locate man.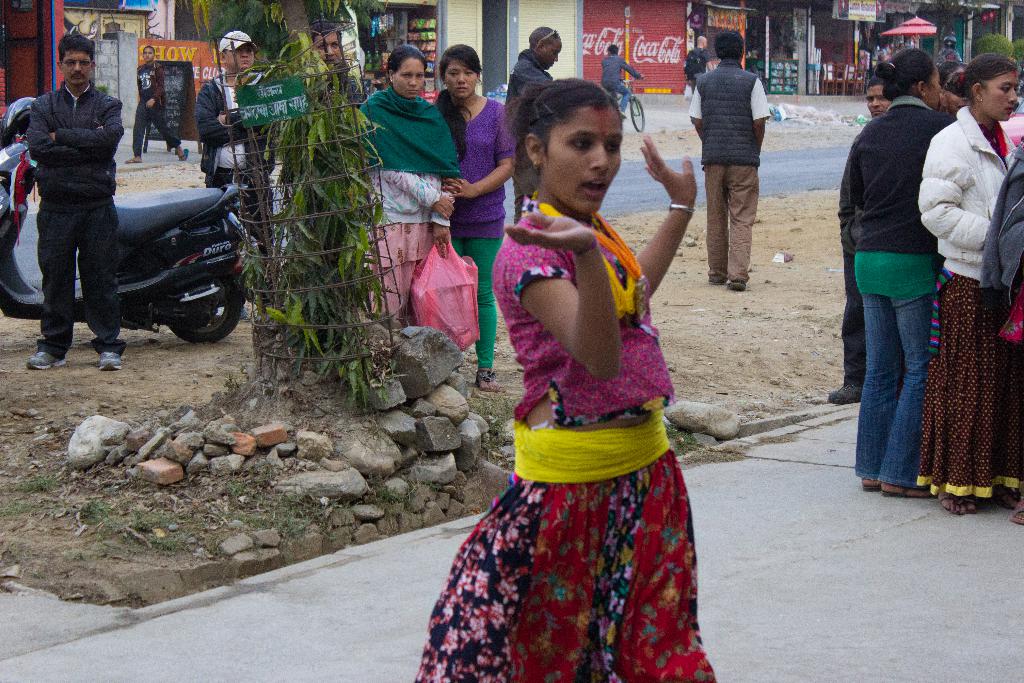
Bounding box: <region>600, 43, 642, 120</region>.
